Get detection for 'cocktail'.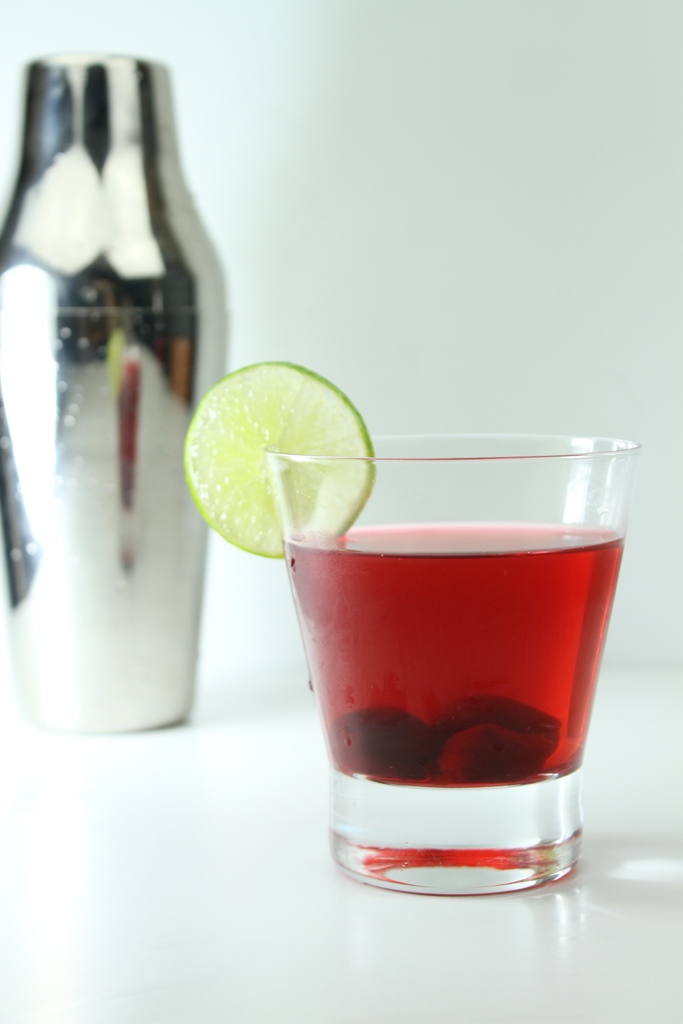
Detection: (181, 356, 643, 904).
